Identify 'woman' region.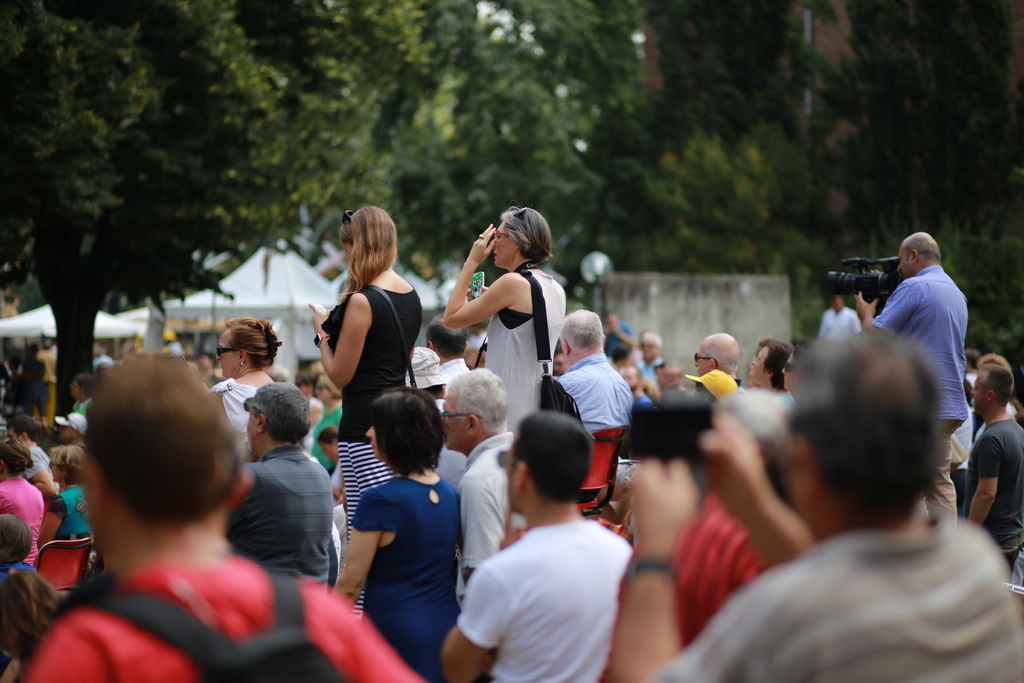
Region: 741 334 795 413.
